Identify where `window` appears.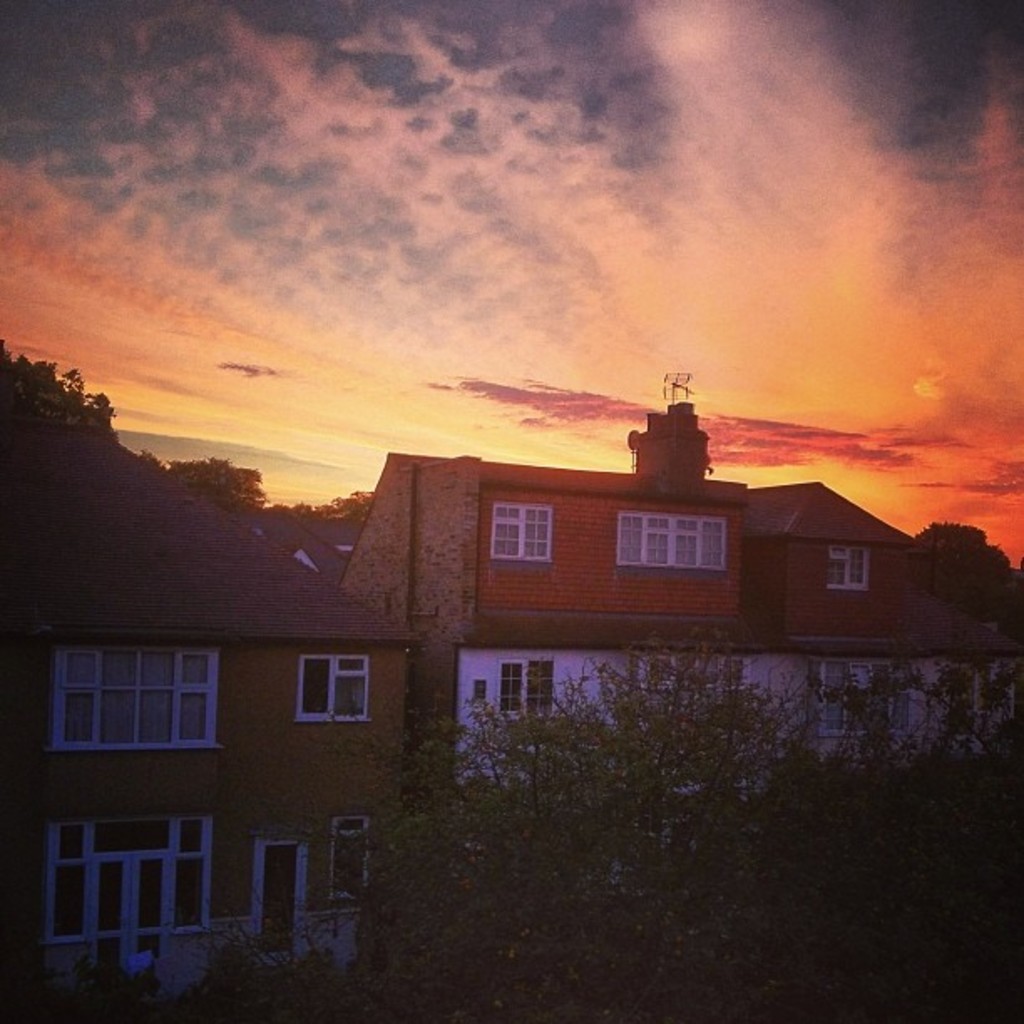
Appears at left=832, top=547, right=863, bottom=591.
